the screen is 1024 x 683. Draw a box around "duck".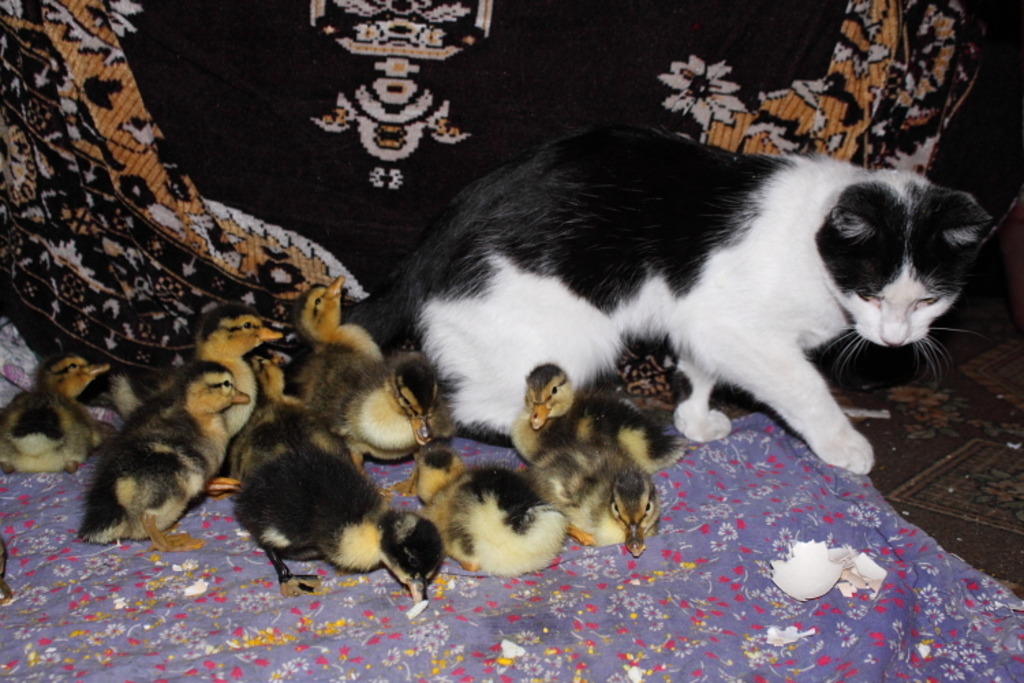
(498,357,699,477).
